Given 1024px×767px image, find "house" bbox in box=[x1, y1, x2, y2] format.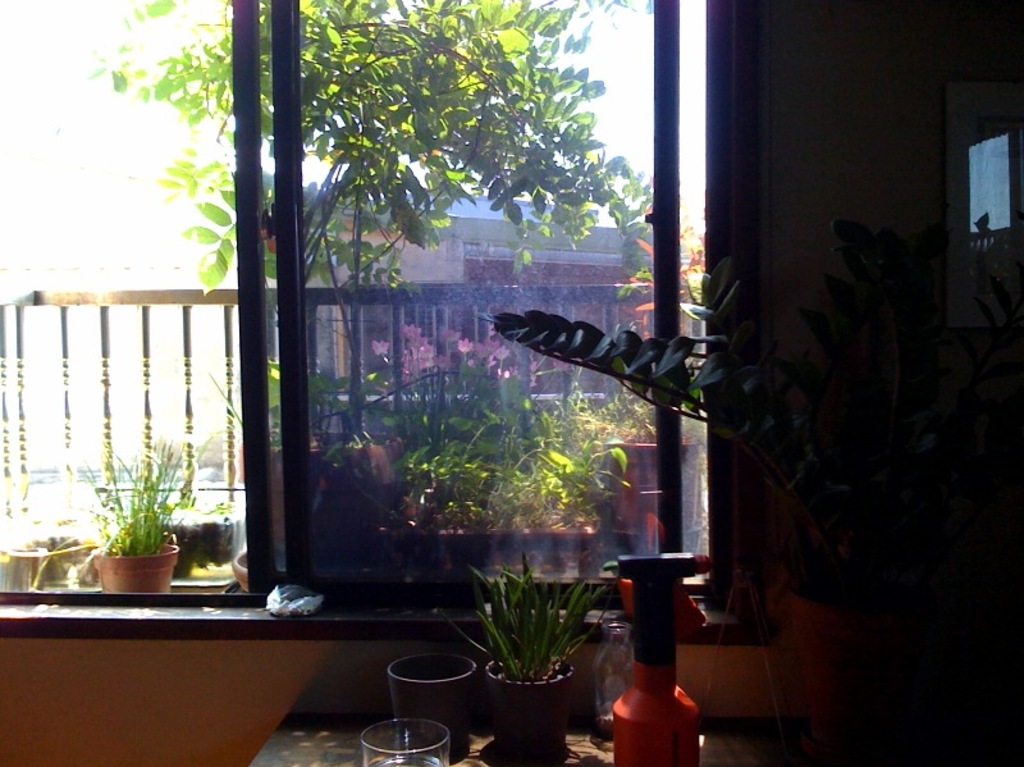
box=[265, 187, 704, 560].
